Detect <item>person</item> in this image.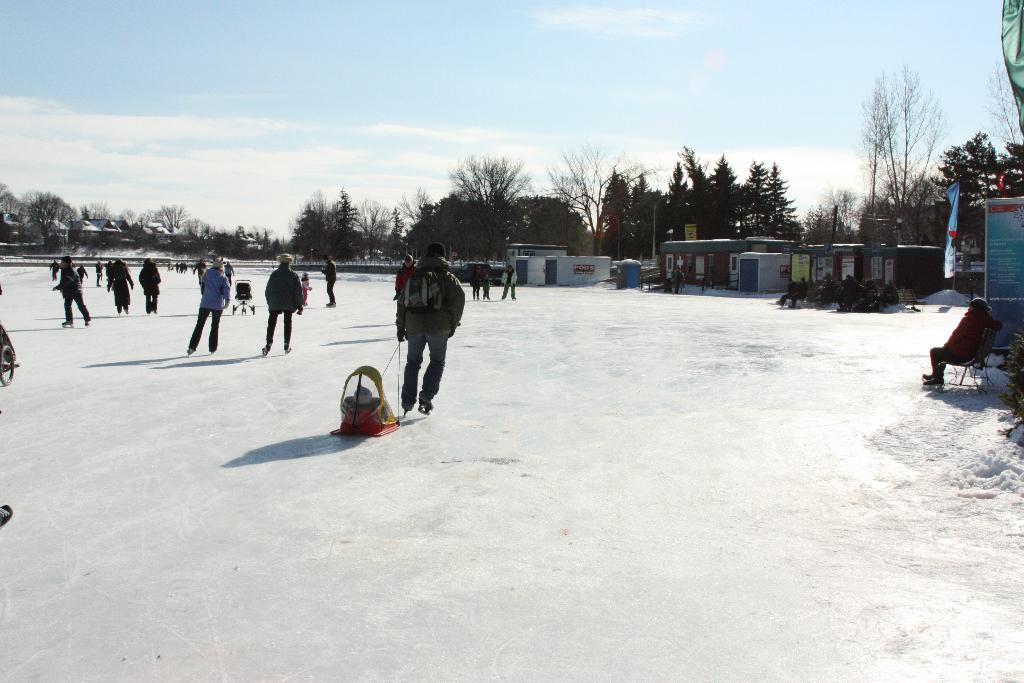
Detection: [x1=138, y1=259, x2=158, y2=309].
